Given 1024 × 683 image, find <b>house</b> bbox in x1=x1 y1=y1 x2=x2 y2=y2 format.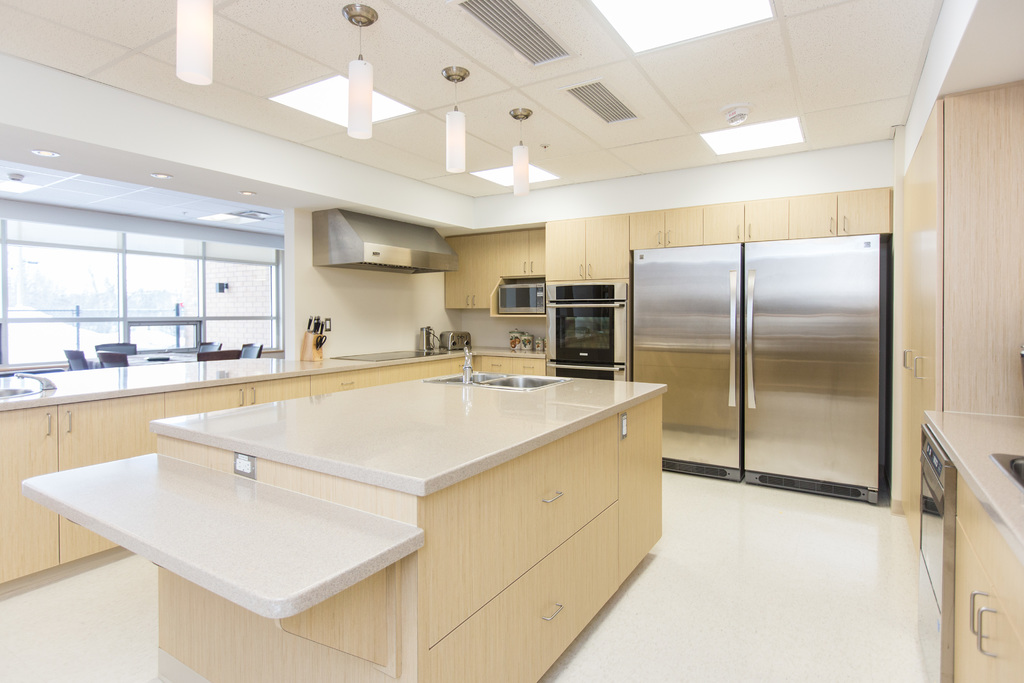
x1=0 y1=0 x2=1023 y2=682.
